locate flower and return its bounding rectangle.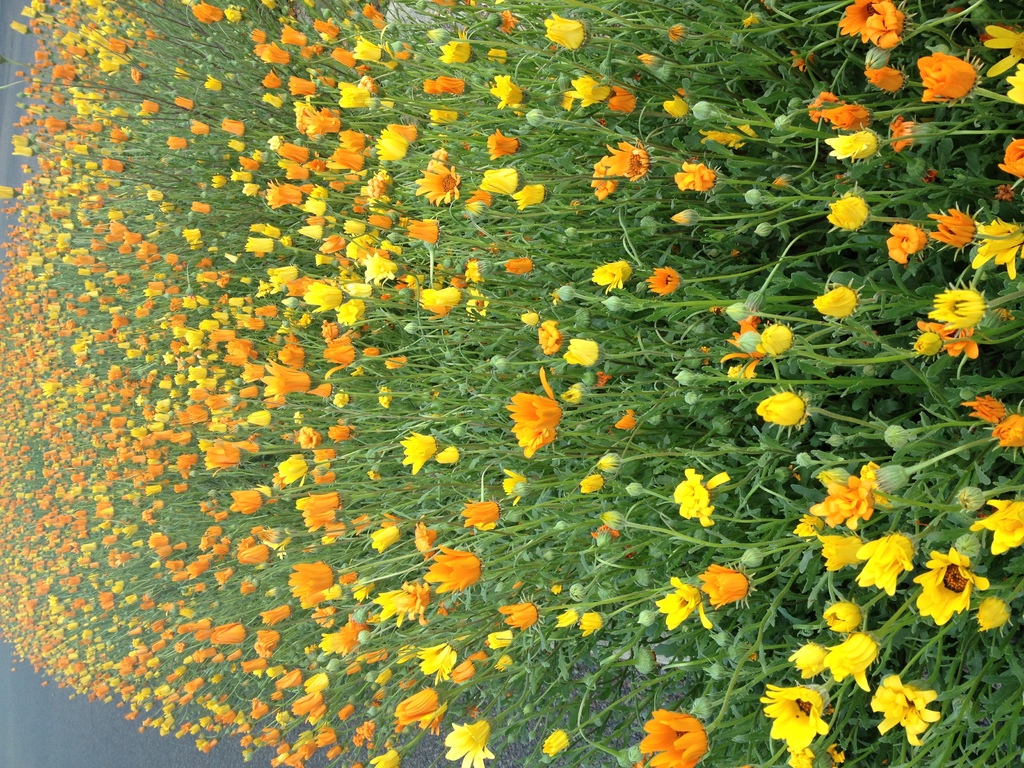
485,49,513,62.
